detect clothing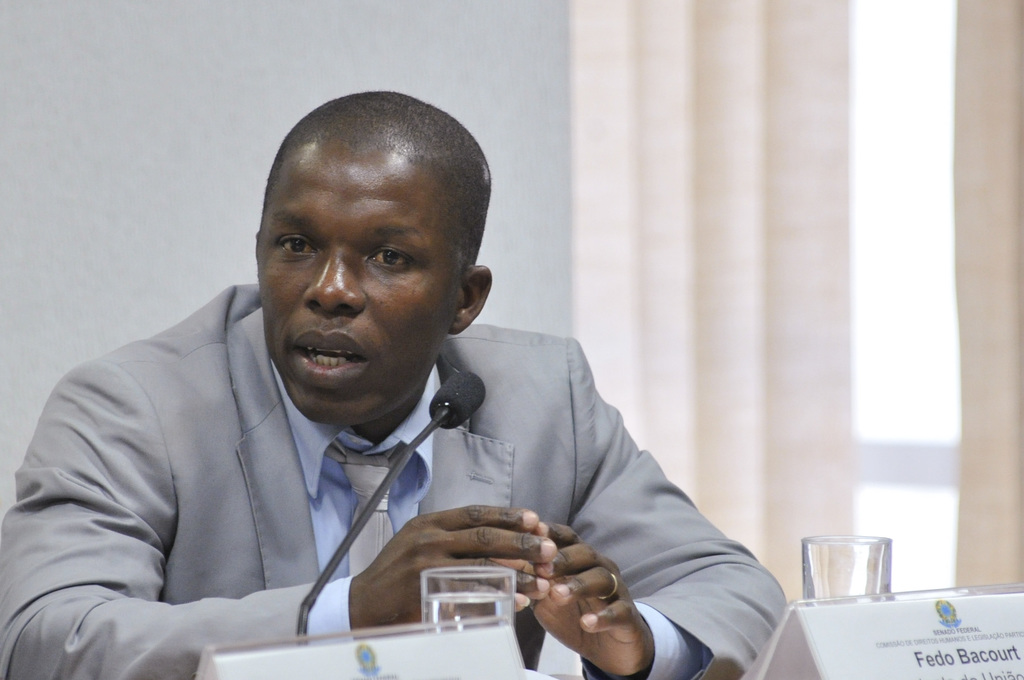
BBox(12, 306, 740, 656)
